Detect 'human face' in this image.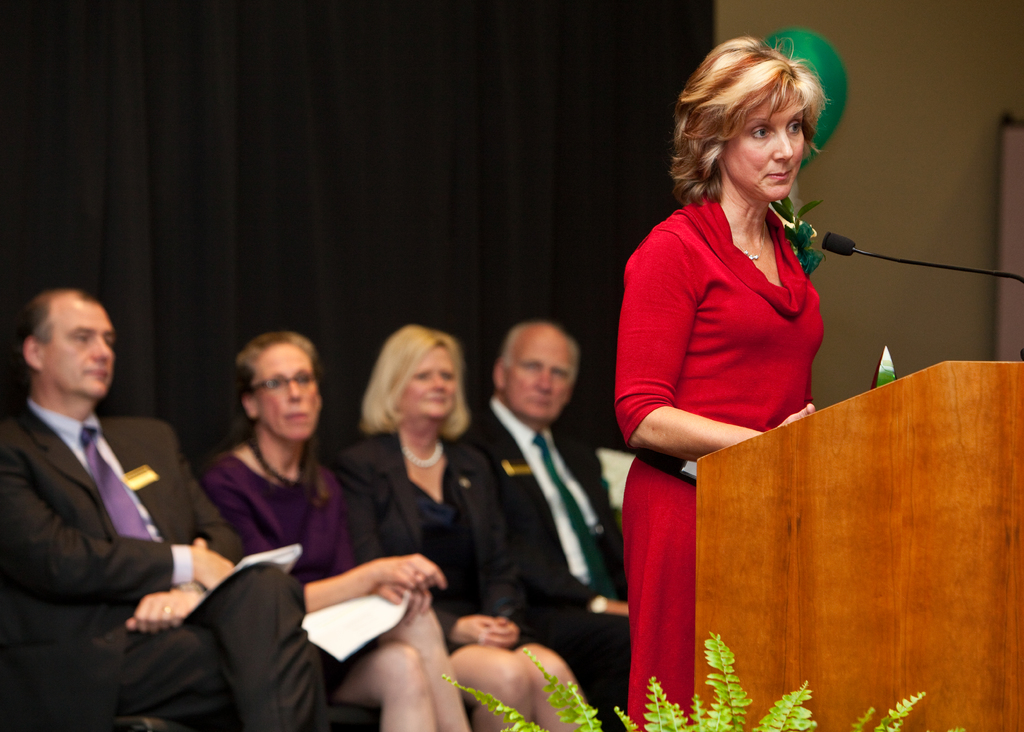
Detection: pyautogui.locateOnScreen(722, 94, 808, 207).
